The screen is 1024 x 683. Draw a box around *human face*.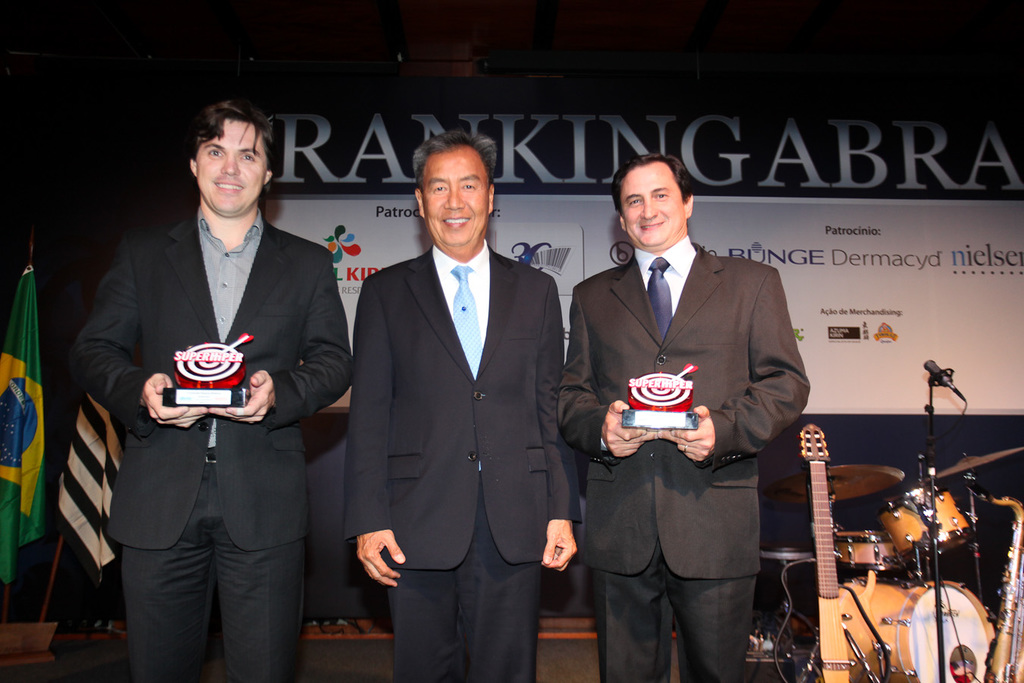
[x1=188, y1=111, x2=269, y2=222].
